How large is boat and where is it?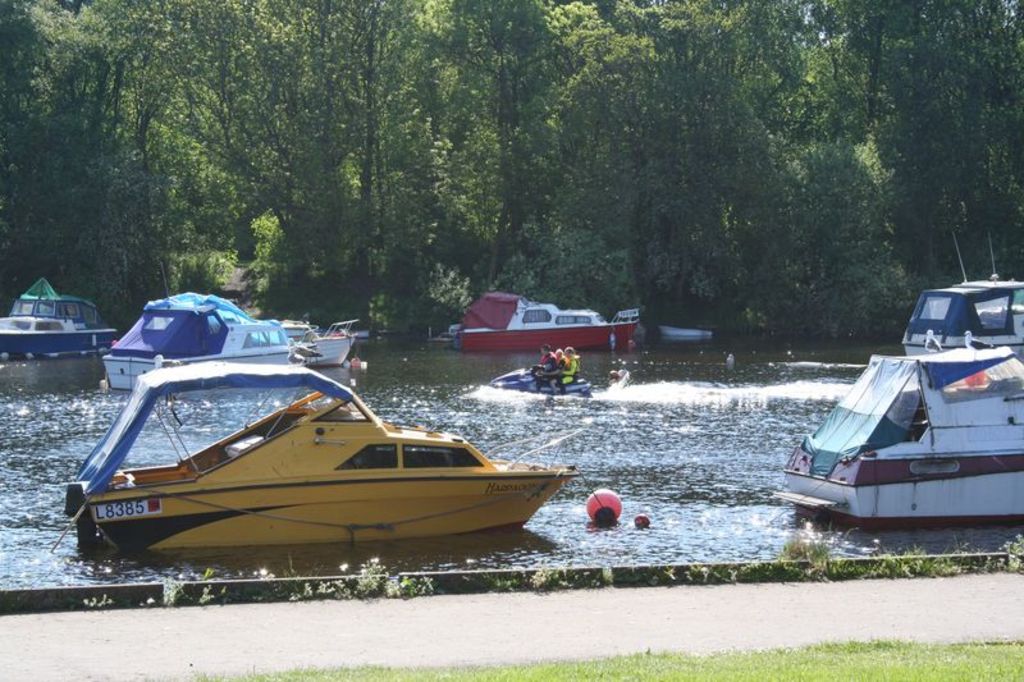
Bounding box: 40,303,588,569.
